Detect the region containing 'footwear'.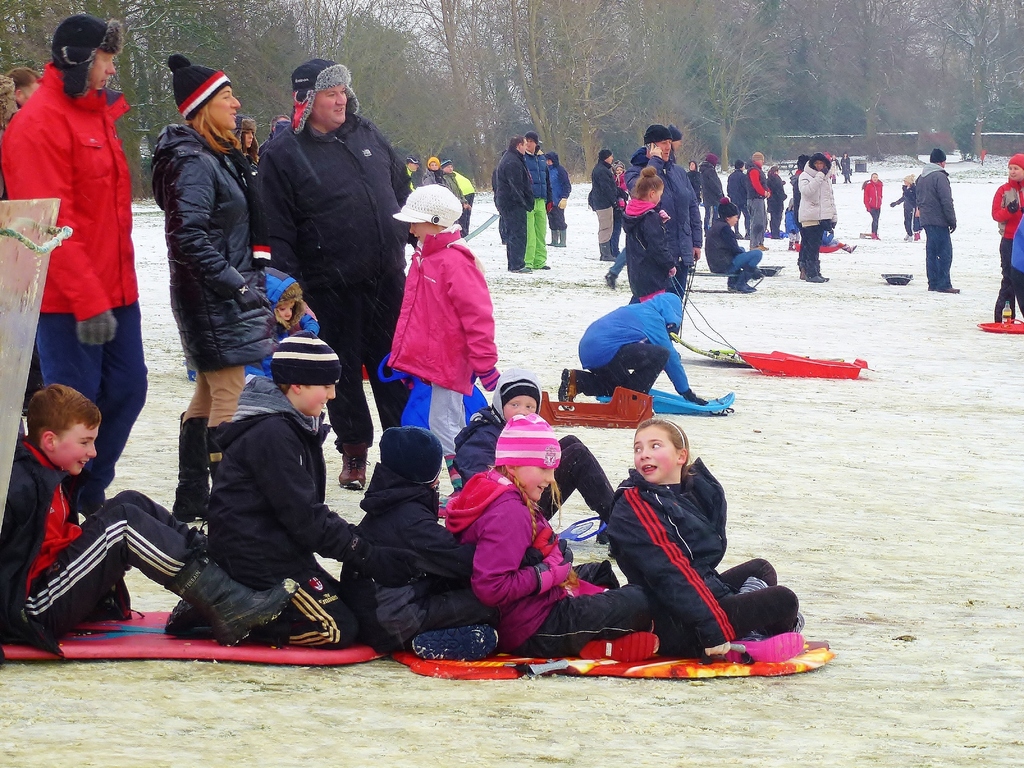
(164,599,210,636).
